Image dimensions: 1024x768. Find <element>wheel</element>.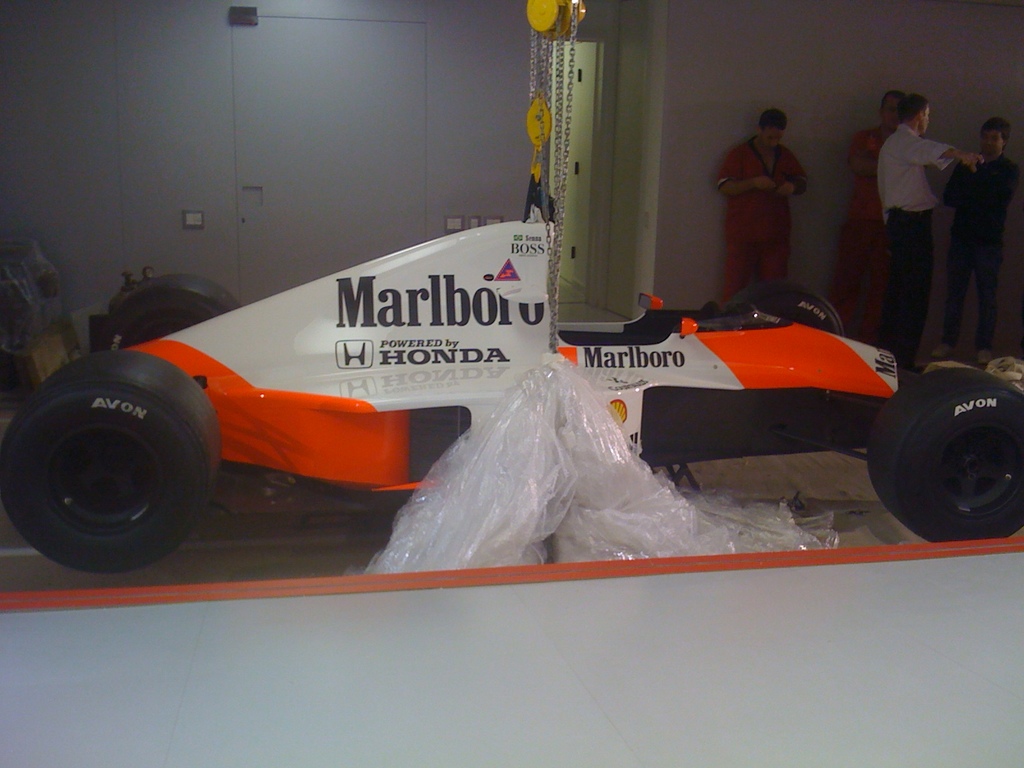
(x1=882, y1=368, x2=1018, y2=541).
